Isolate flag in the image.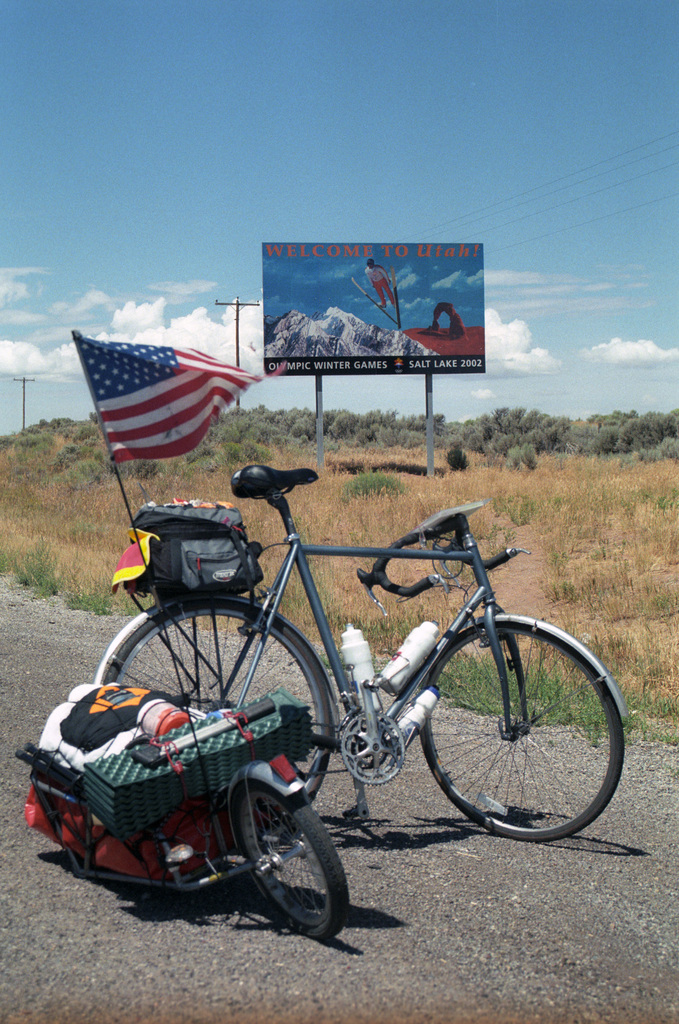
Isolated region: x1=60 y1=321 x2=268 y2=479.
